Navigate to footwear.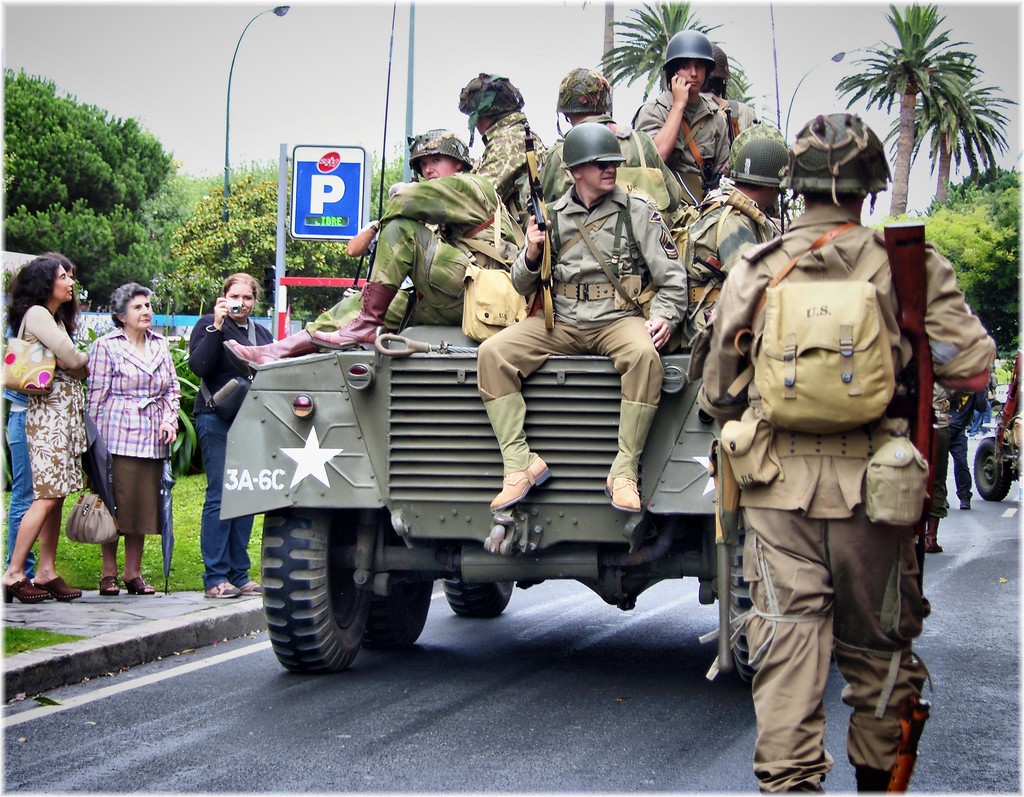
Navigation target: [205,579,240,597].
